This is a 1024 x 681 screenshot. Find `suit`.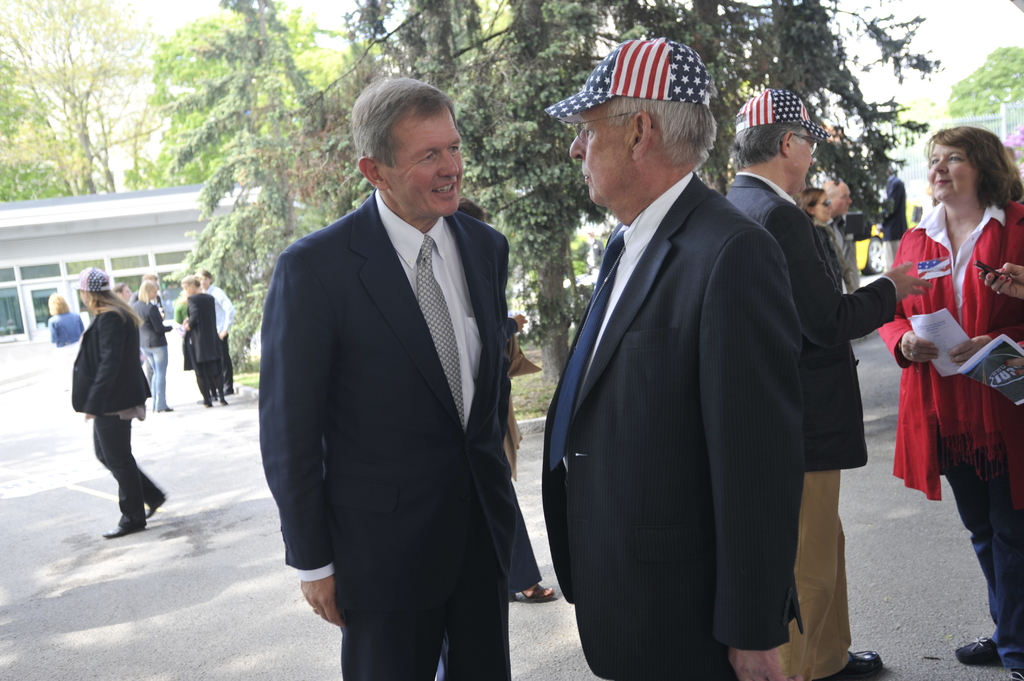
Bounding box: rect(724, 173, 900, 680).
